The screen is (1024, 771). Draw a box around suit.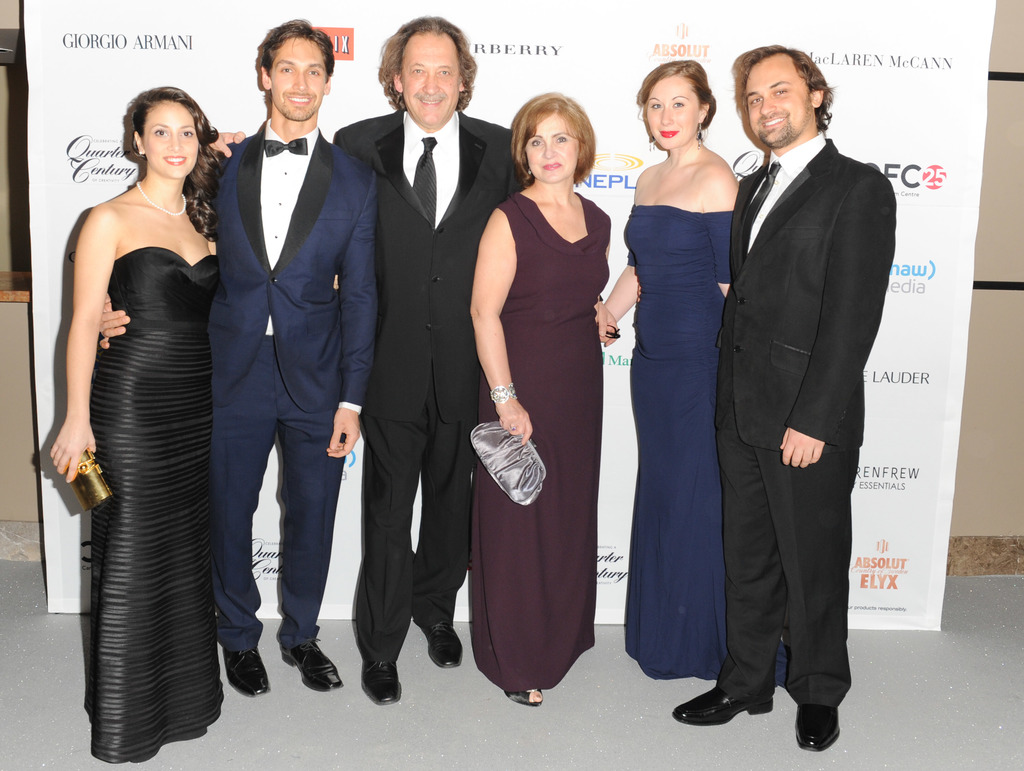
204:125:374:653.
